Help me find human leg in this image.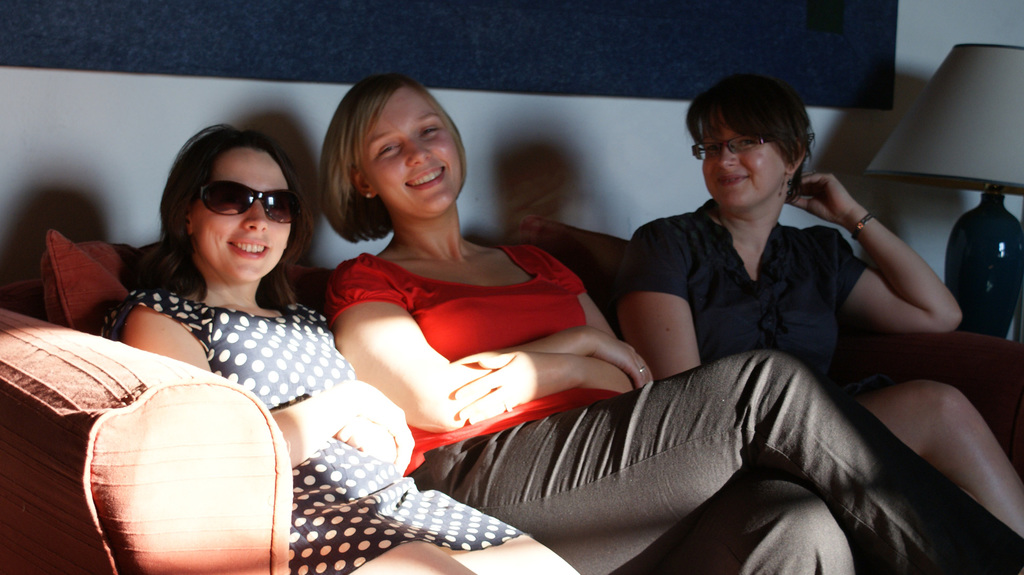
Found it: <bbox>643, 472, 847, 574</bbox>.
